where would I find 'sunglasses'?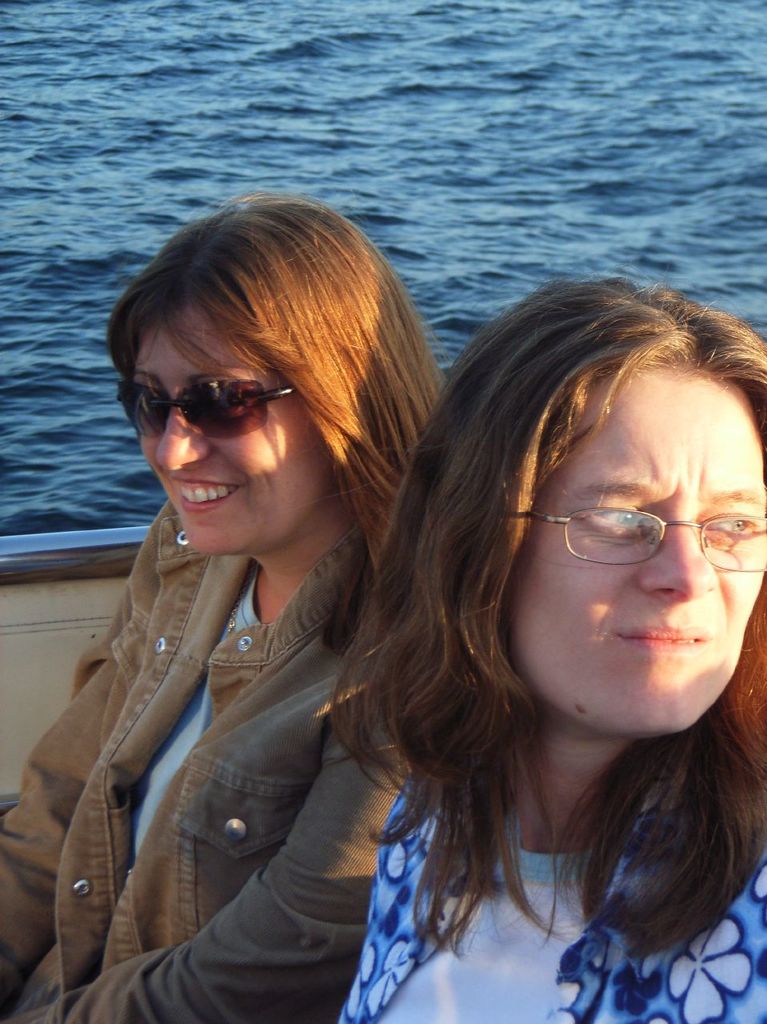
At <box>116,380,294,436</box>.
